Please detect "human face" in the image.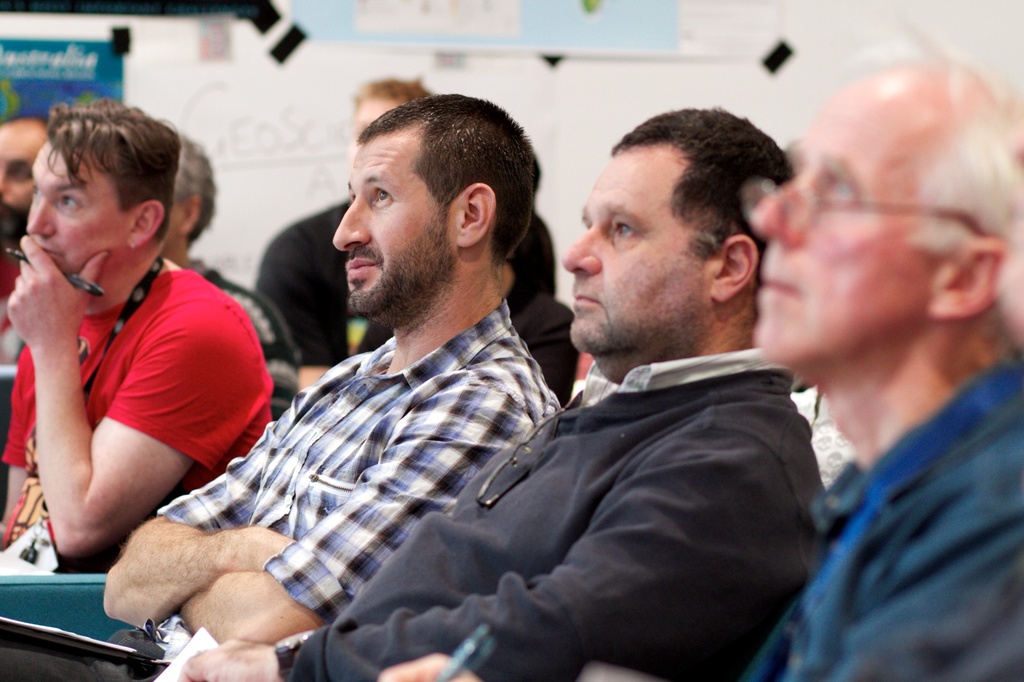
x1=24 y1=140 x2=134 y2=281.
